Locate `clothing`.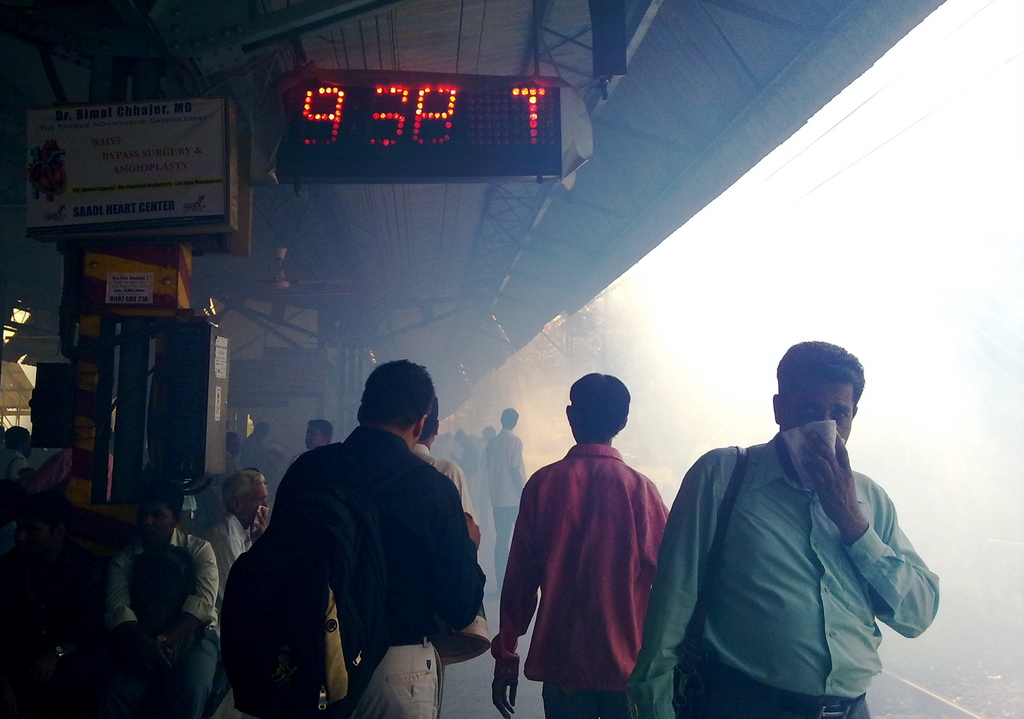
Bounding box: locate(263, 417, 491, 718).
